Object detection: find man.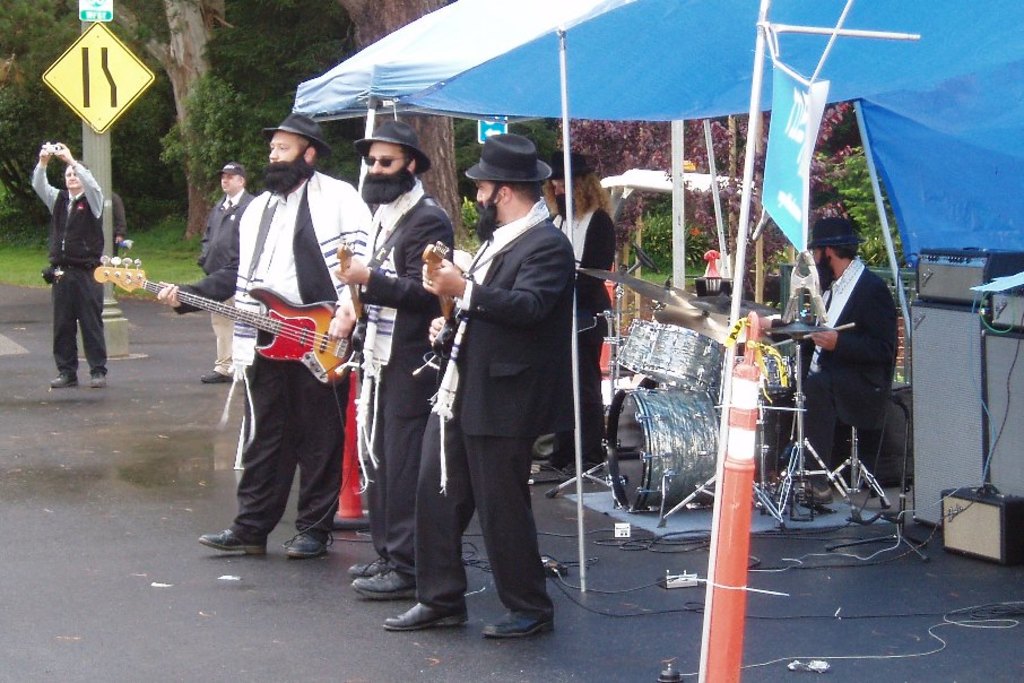
bbox=[327, 114, 468, 606].
